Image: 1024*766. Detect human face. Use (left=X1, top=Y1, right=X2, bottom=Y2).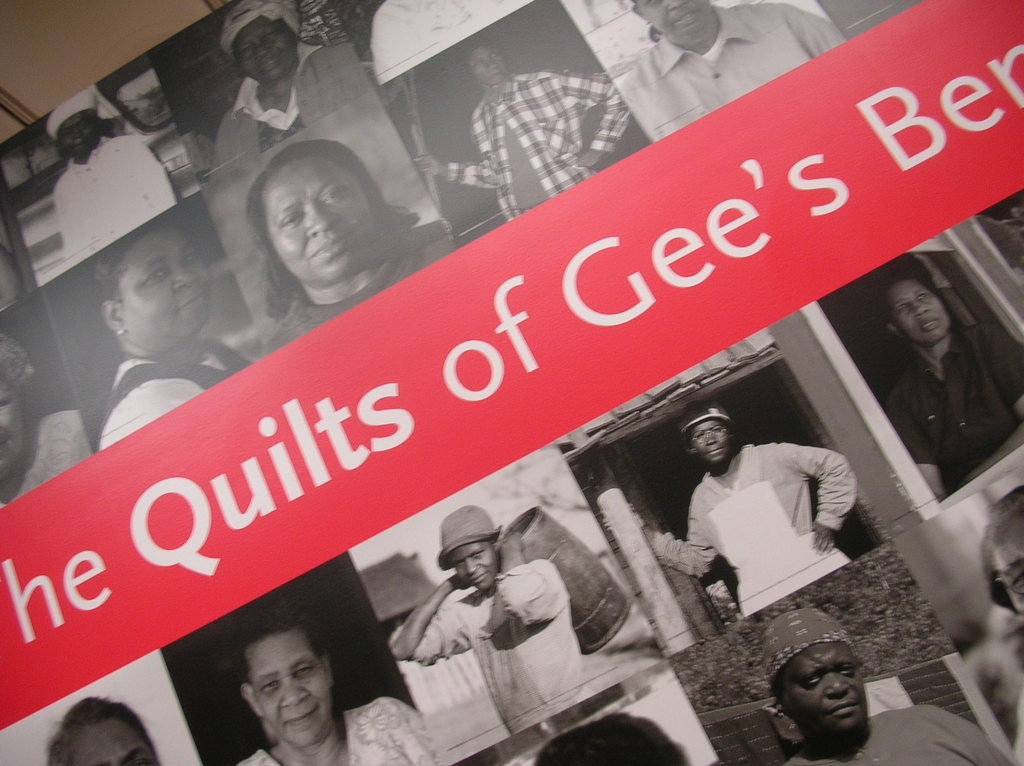
(left=259, top=148, right=380, bottom=284).
